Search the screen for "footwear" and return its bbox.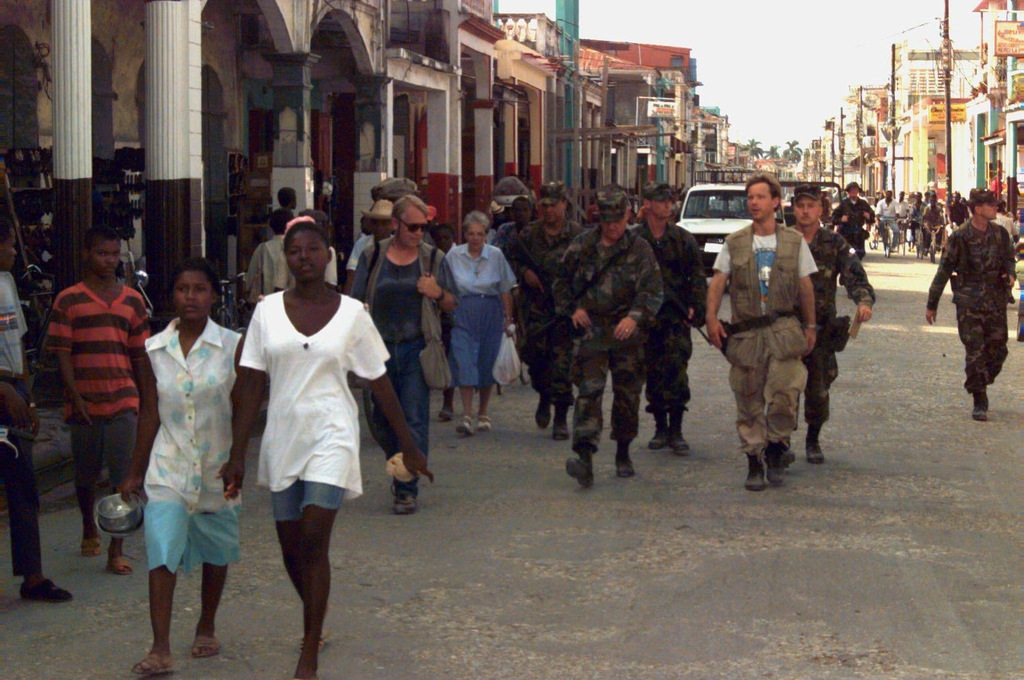
Found: select_region(566, 443, 595, 487).
